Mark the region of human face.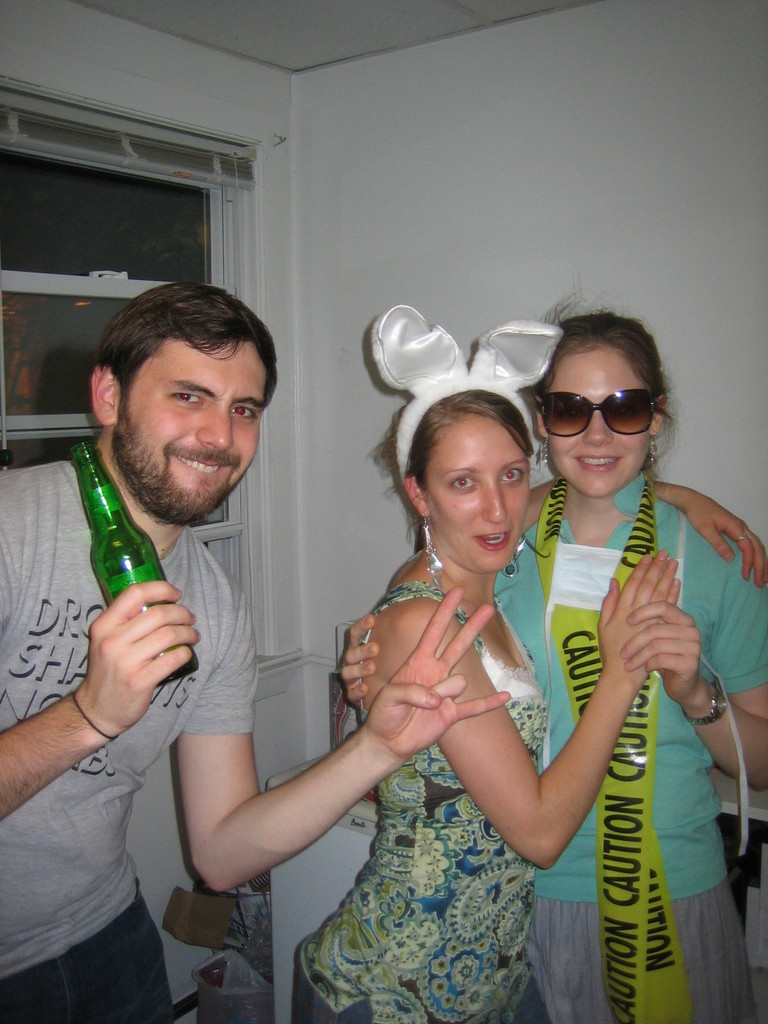
Region: {"x1": 548, "y1": 359, "x2": 648, "y2": 494}.
